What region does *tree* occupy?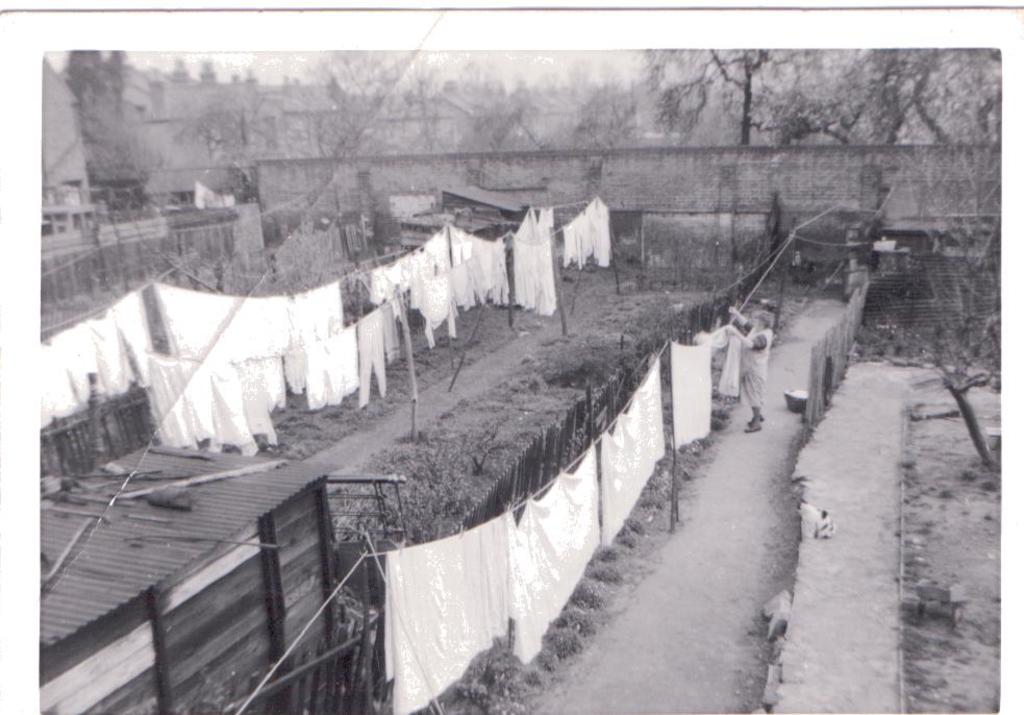
box(892, 147, 1002, 471).
